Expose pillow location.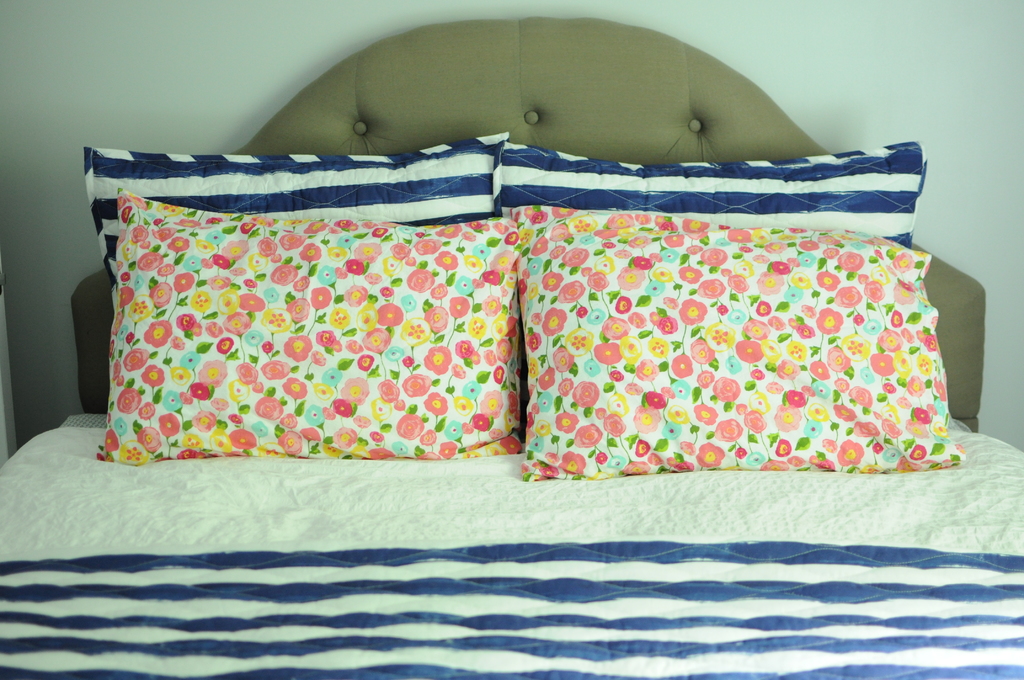
Exposed at bbox(484, 138, 917, 255).
